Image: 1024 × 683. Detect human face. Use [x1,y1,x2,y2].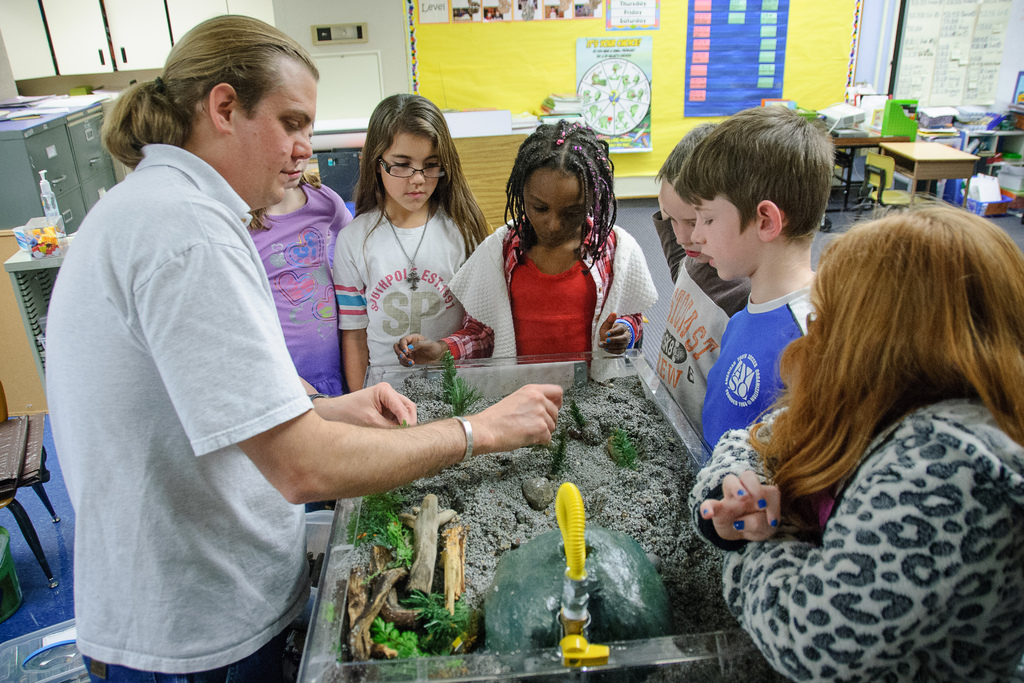
[377,133,442,213].
